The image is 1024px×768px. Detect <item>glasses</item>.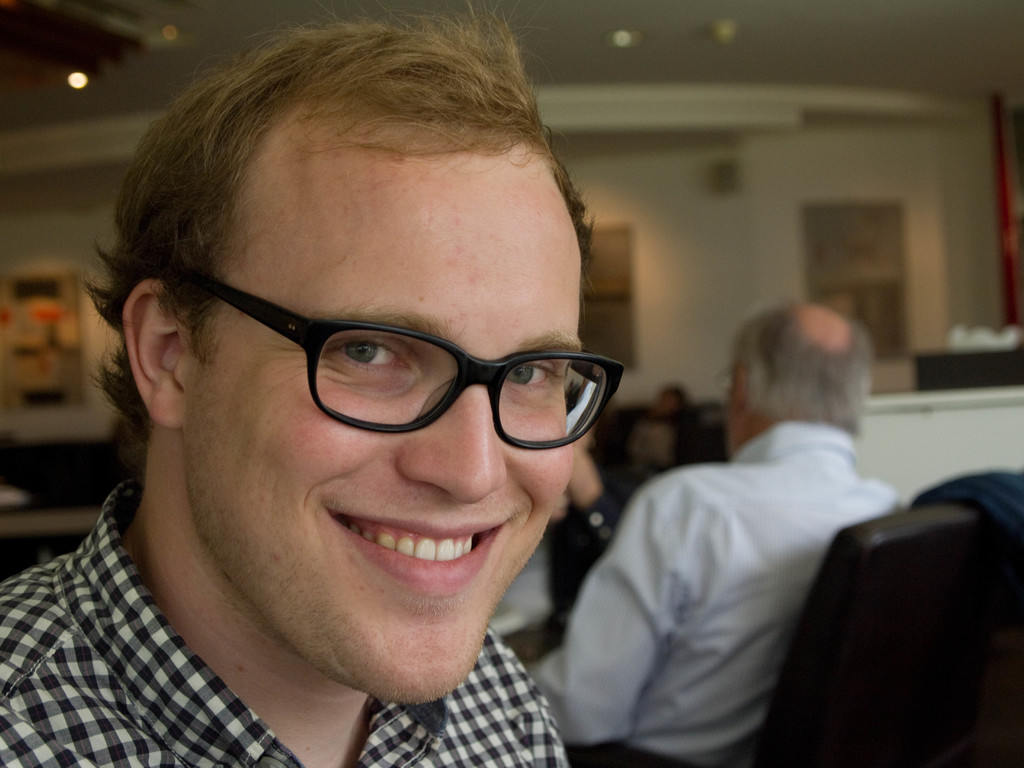
Detection: (154, 259, 627, 448).
